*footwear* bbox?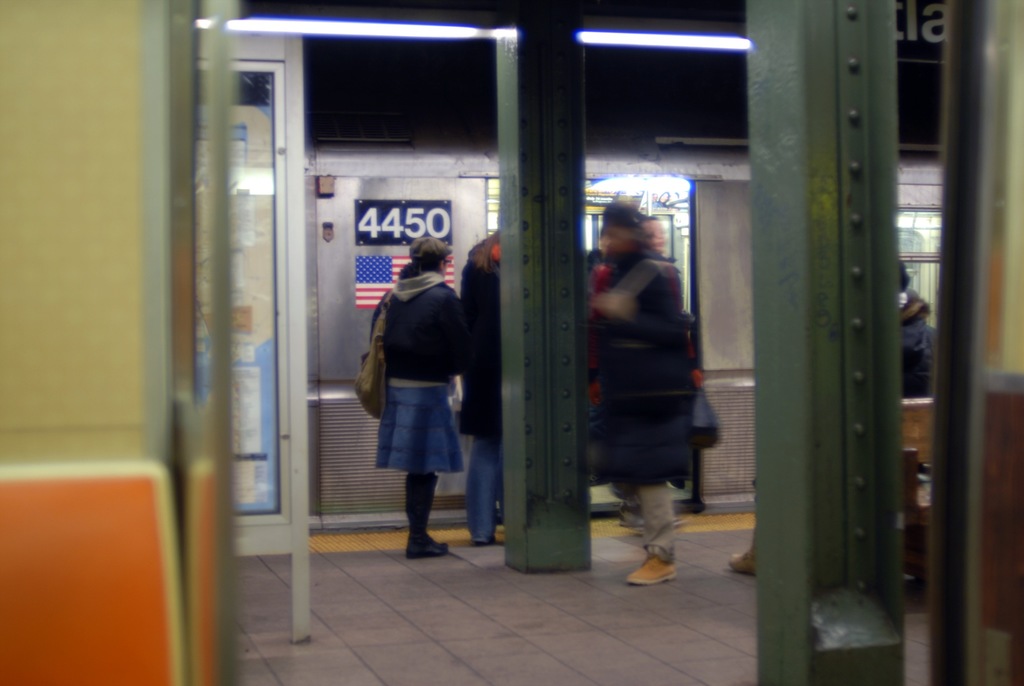
<box>470,531,499,548</box>
